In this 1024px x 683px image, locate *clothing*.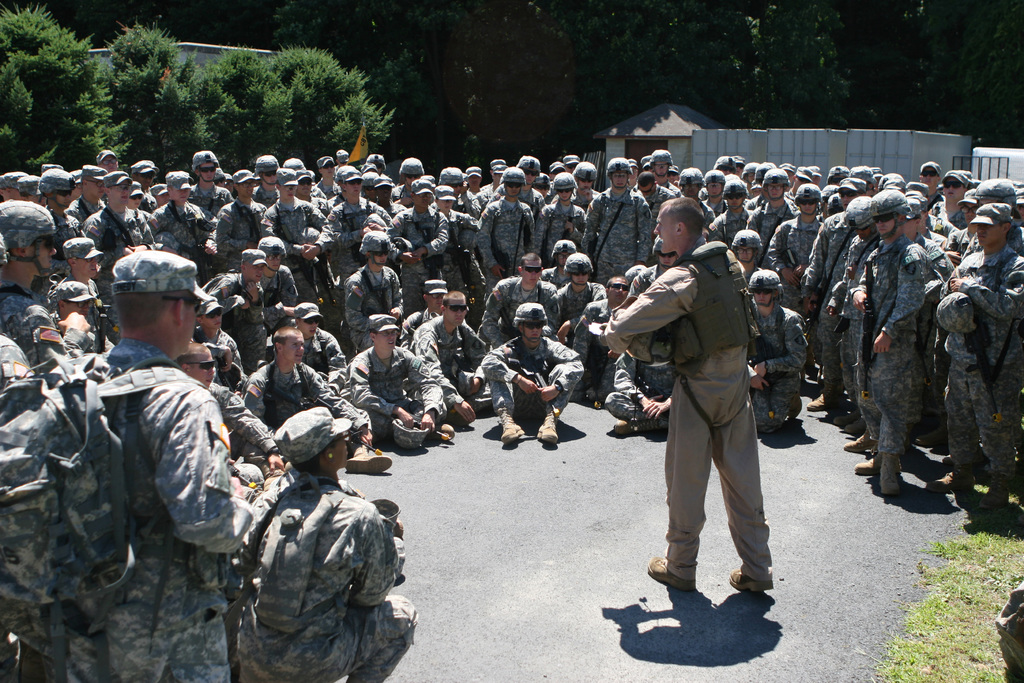
Bounding box: rect(483, 338, 588, 422).
